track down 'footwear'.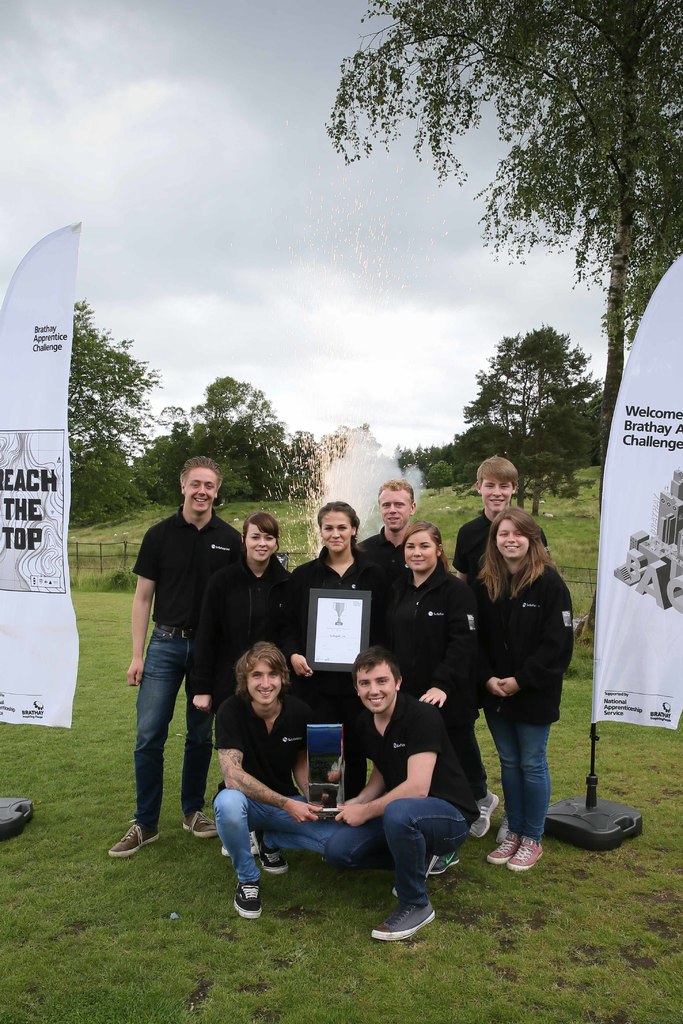
Tracked to 237:886:263:923.
